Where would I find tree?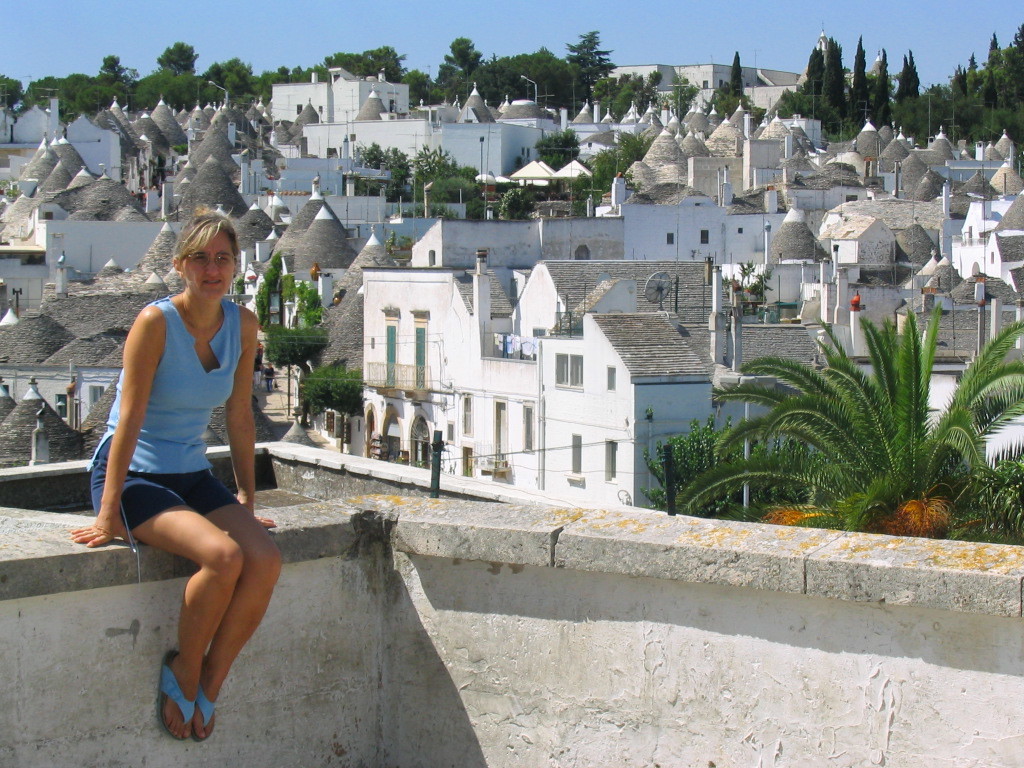
At [563, 28, 618, 109].
